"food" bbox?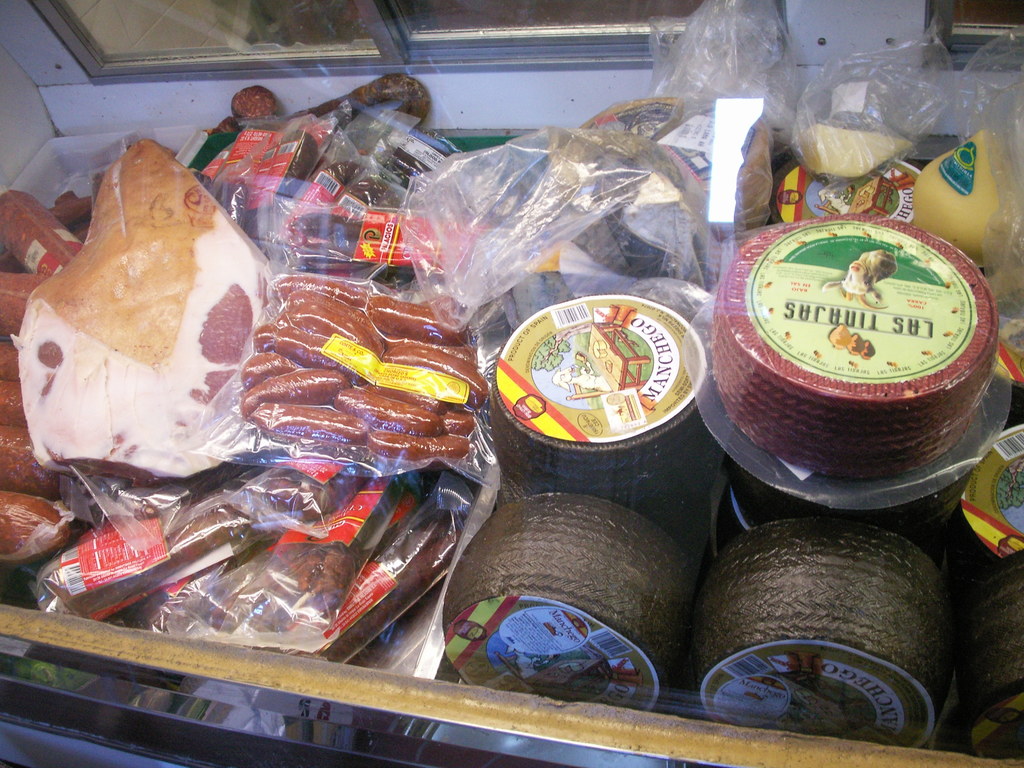
box(0, 73, 1023, 767)
